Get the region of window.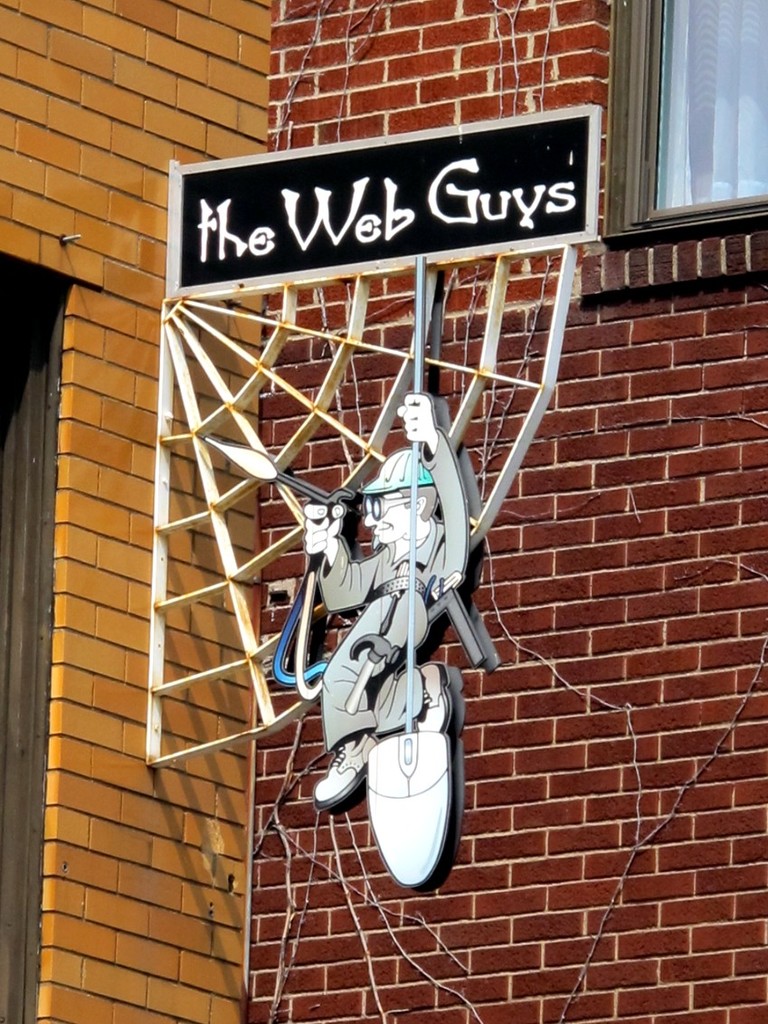
box=[622, 12, 756, 232].
